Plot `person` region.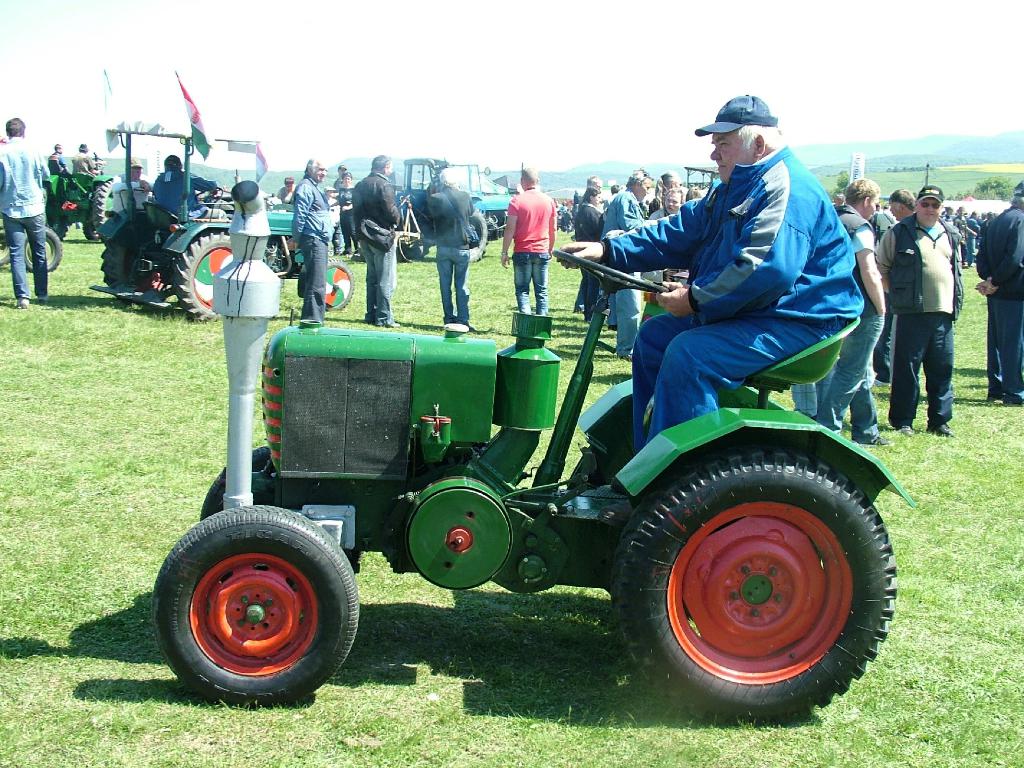
Plotted at detection(427, 163, 477, 328).
